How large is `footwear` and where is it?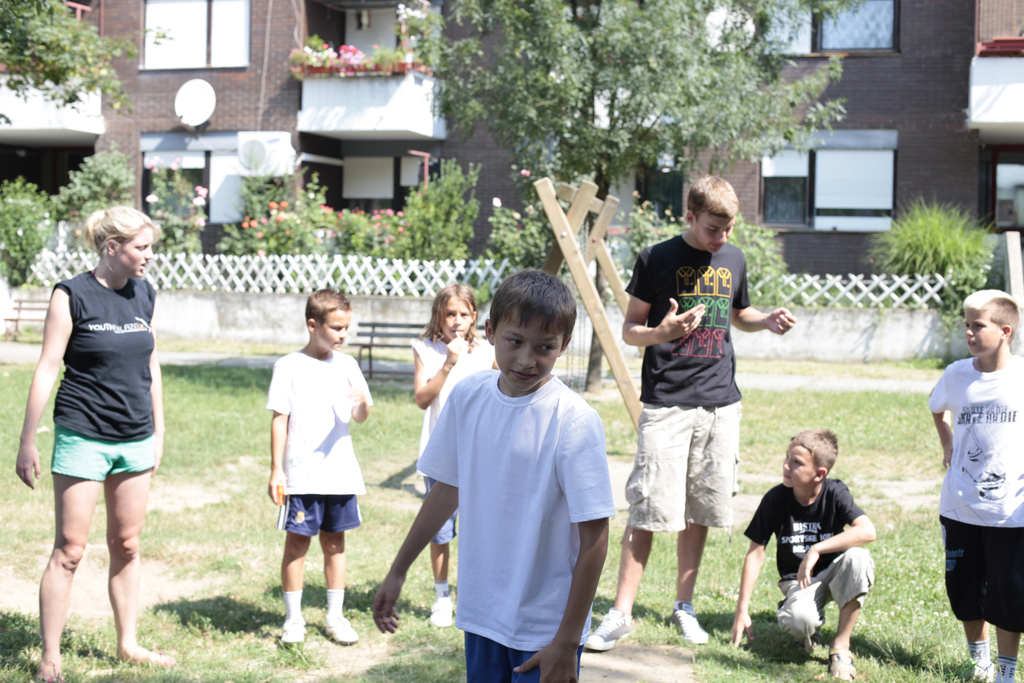
Bounding box: left=670, top=606, right=708, bottom=643.
